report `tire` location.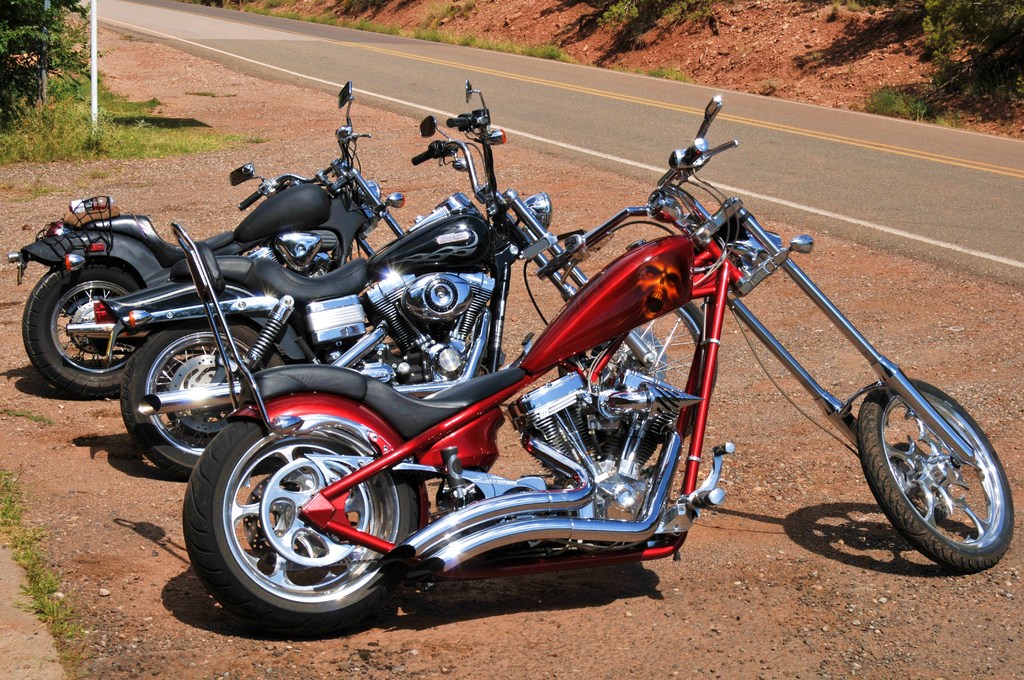
Report: [left=123, top=321, right=284, bottom=476].
